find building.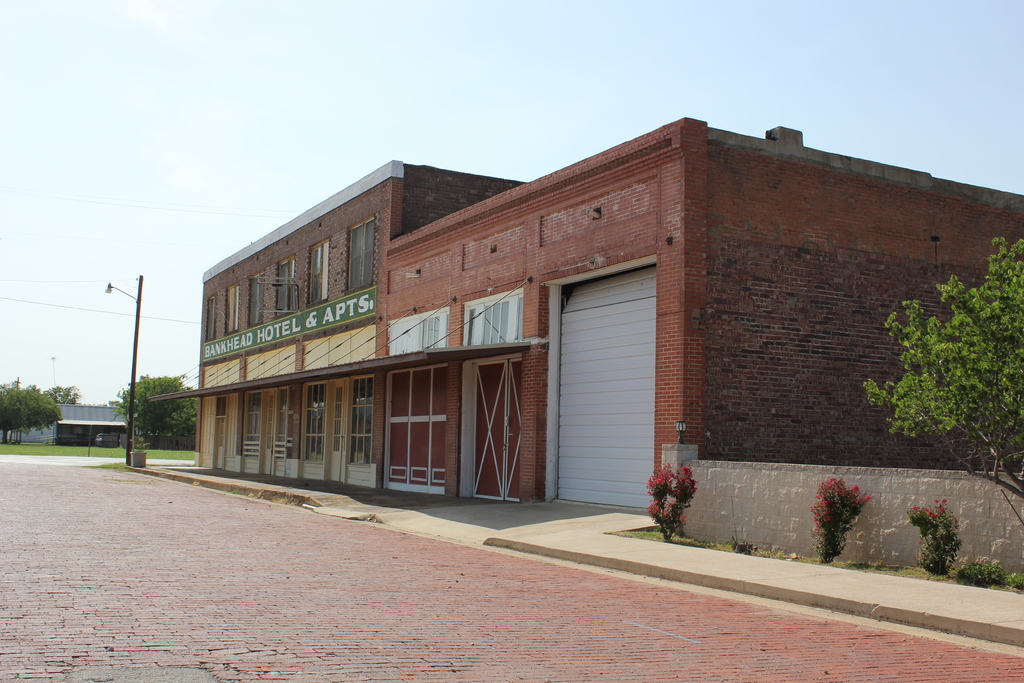
(159, 119, 1023, 584).
